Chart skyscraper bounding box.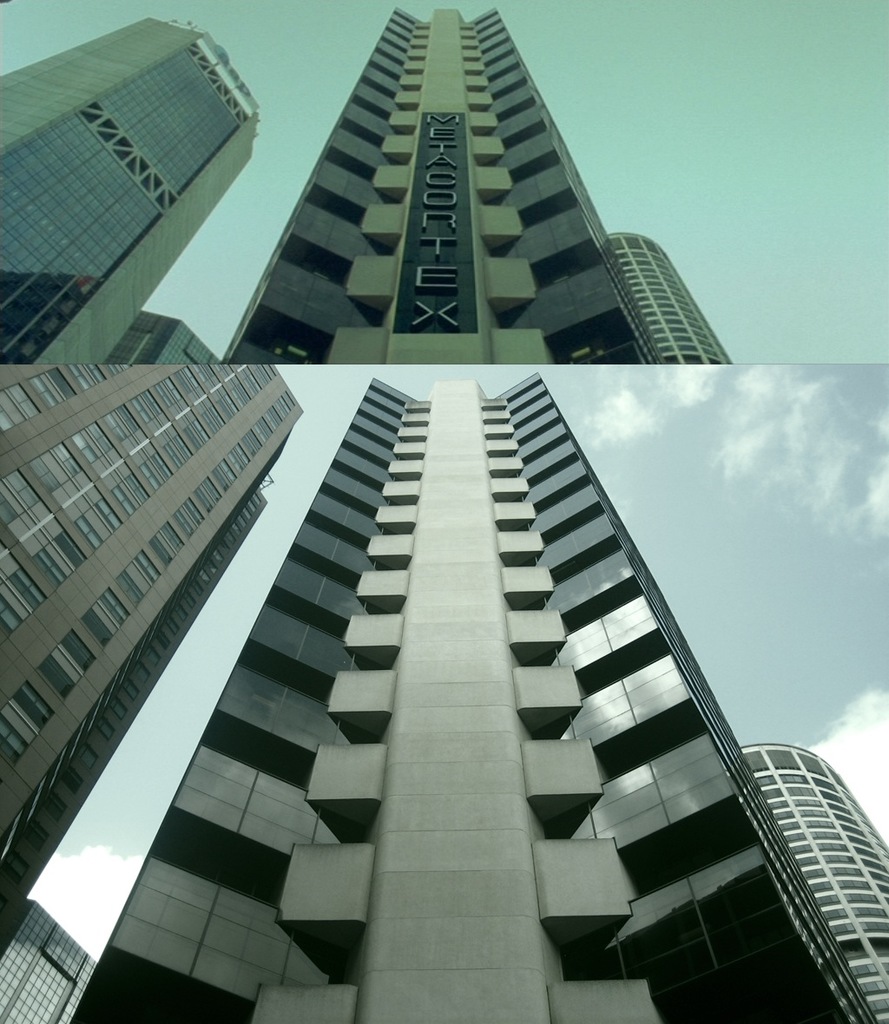
Charted: <region>1, 896, 87, 1023</region>.
